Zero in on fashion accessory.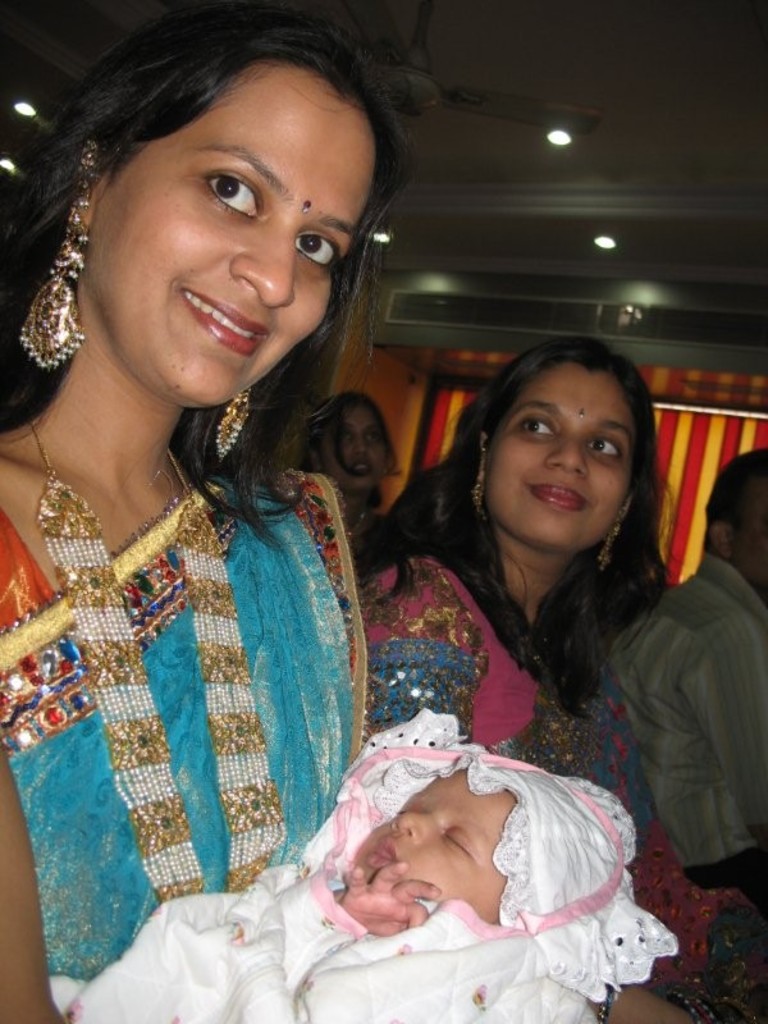
Zeroed in: box=[20, 410, 288, 899].
